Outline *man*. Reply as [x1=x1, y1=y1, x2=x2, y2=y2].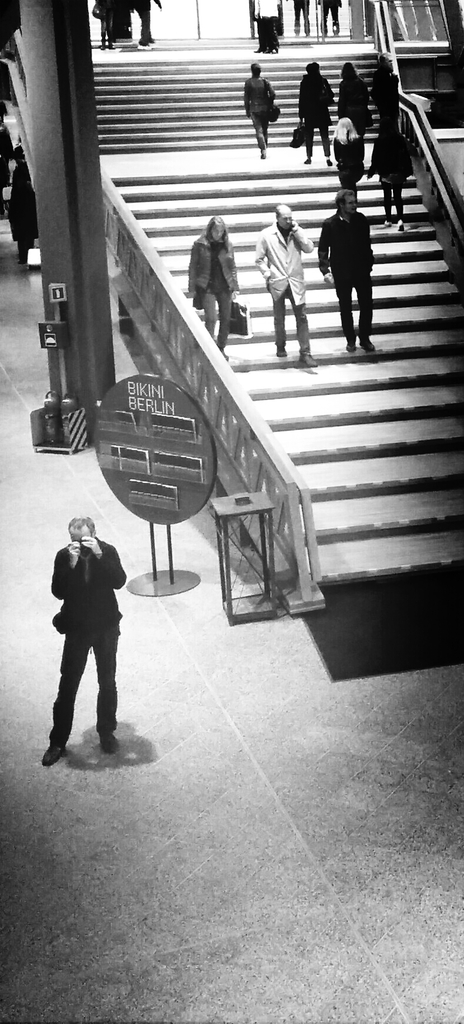
[x1=38, y1=507, x2=132, y2=776].
